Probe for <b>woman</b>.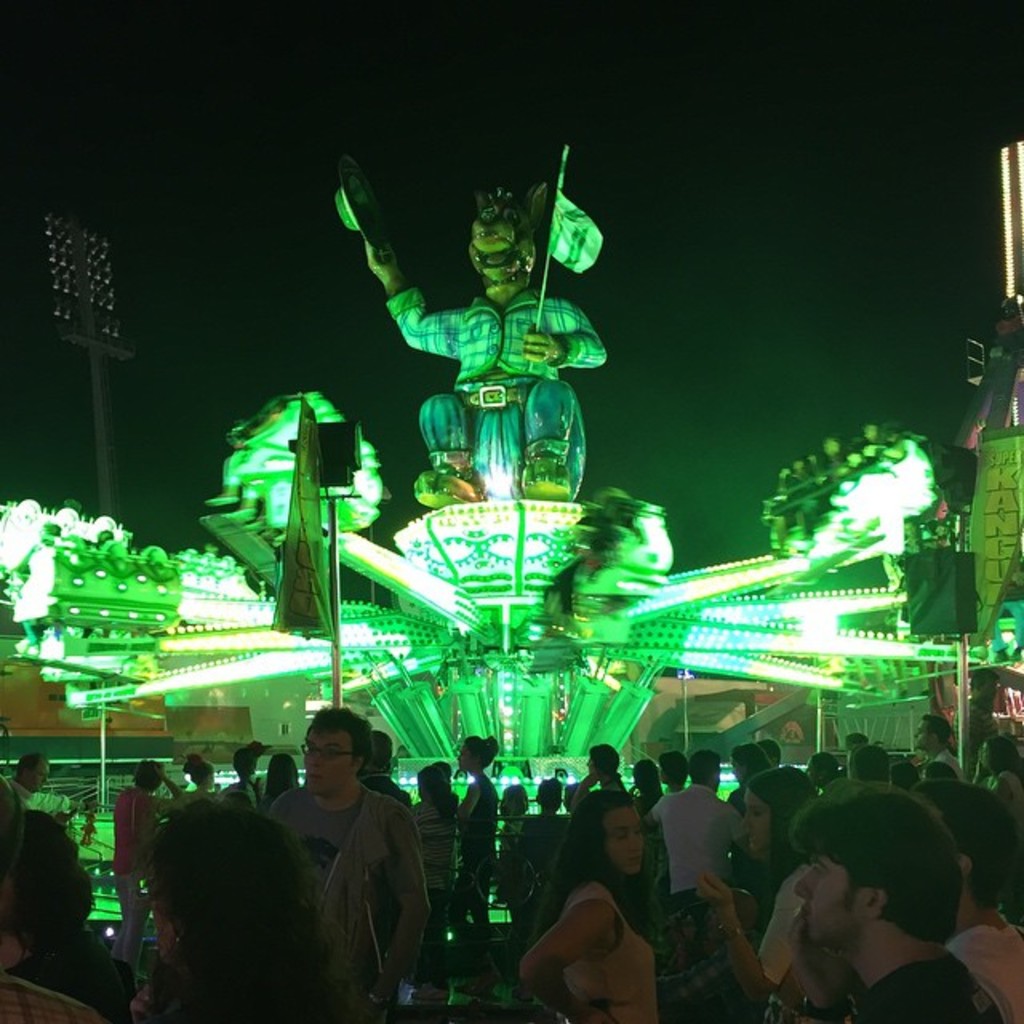
Probe result: x1=525, y1=794, x2=658, y2=1022.
